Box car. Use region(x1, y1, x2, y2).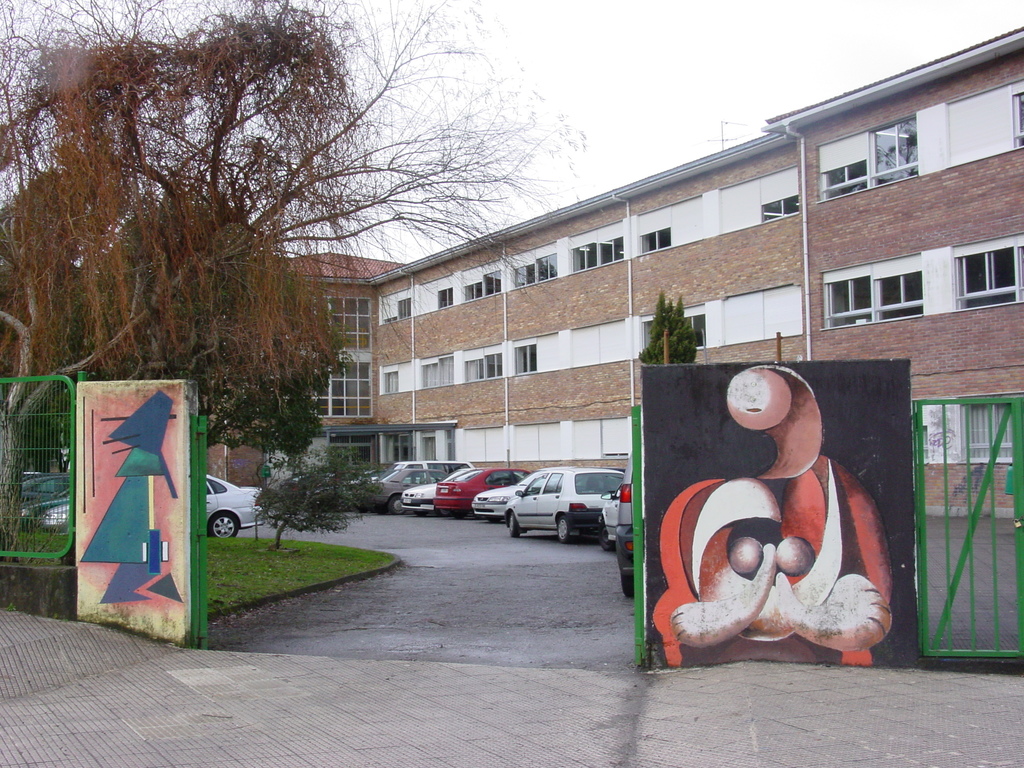
region(486, 470, 633, 548).
